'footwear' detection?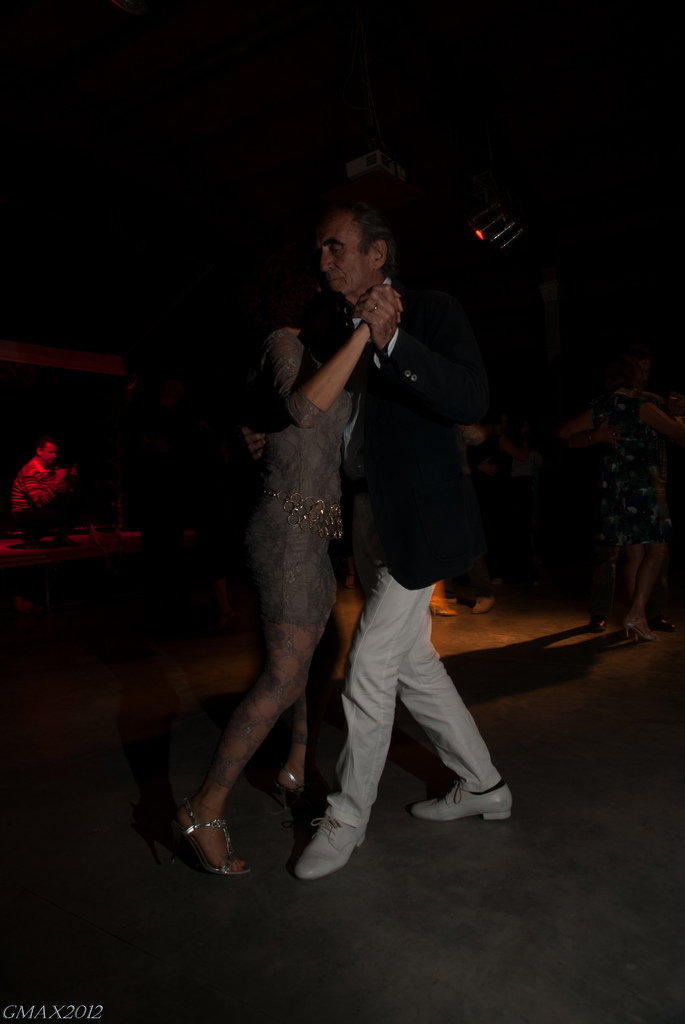
{"left": 405, "top": 776, "right": 503, "bottom": 820}
